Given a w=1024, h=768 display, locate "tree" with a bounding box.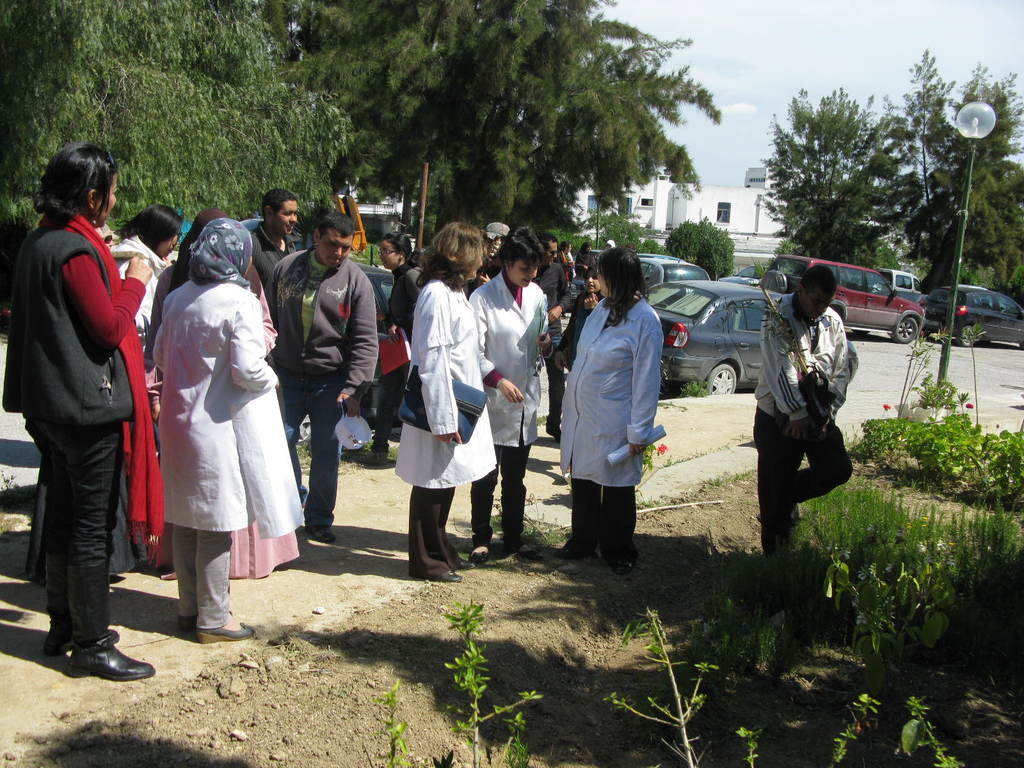
Located: {"left": 762, "top": 81, "right": 925, "bottom": 259}.
